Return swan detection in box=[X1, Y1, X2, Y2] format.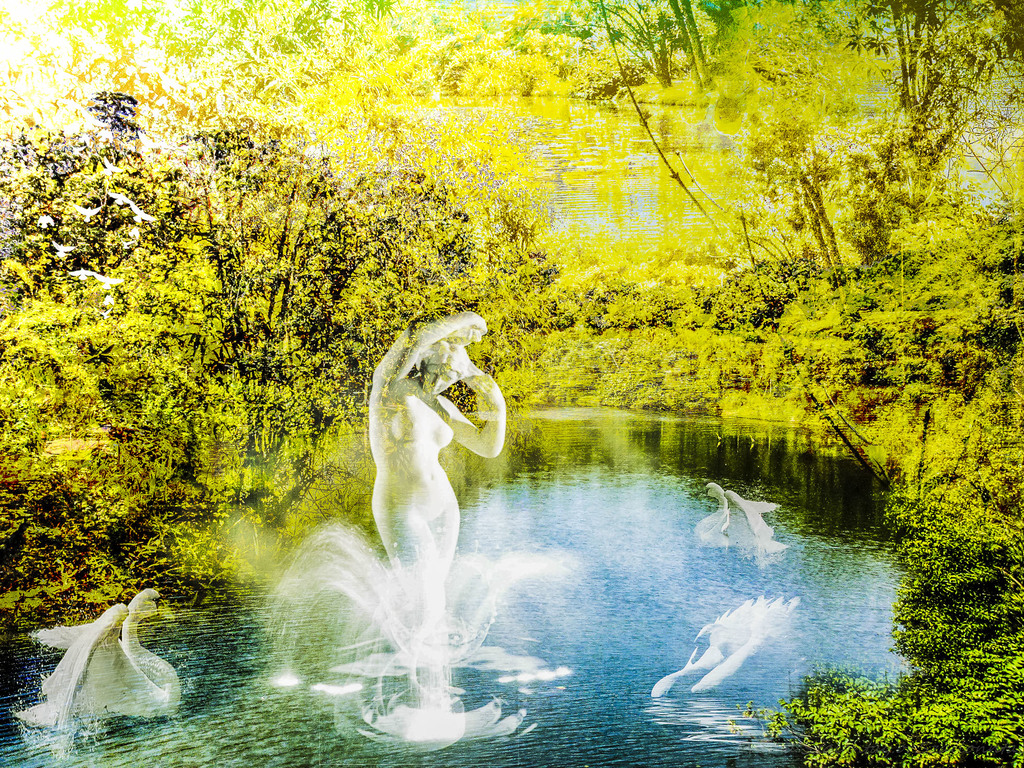
box=[29, 585, 185, 728].
